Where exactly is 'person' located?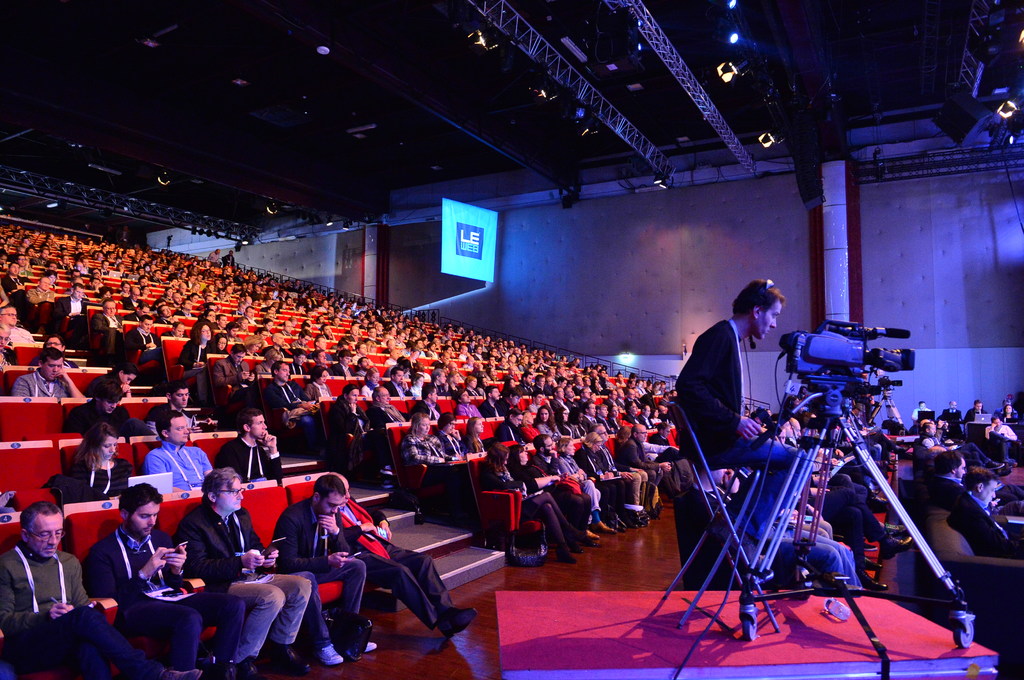
Its bounding box is <bbox>145, 416, 215, 494</bbox>.
